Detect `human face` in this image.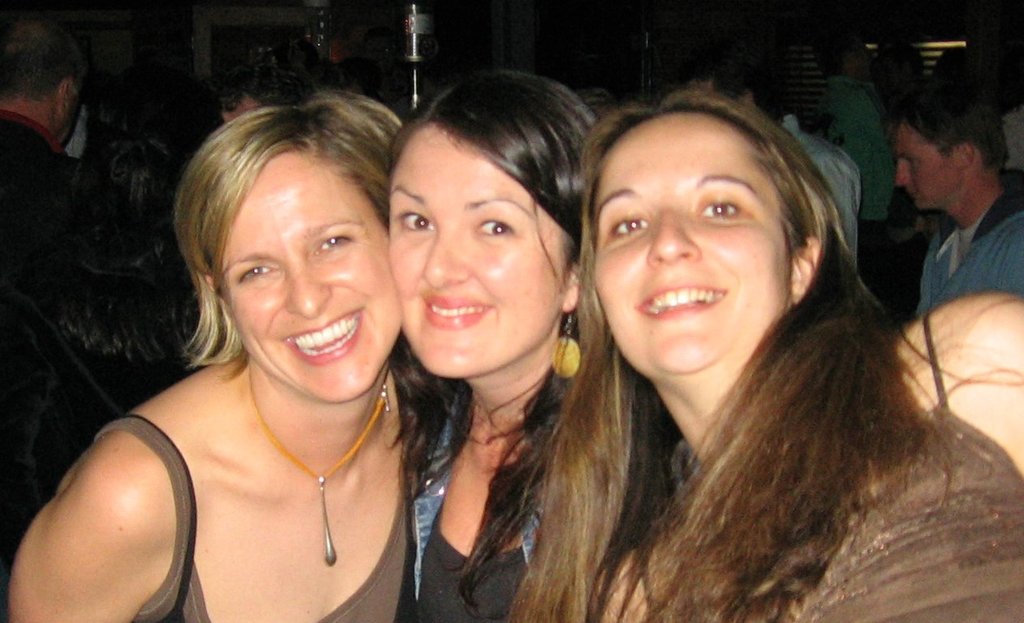
Detection: (589, 99, 790, 380).
